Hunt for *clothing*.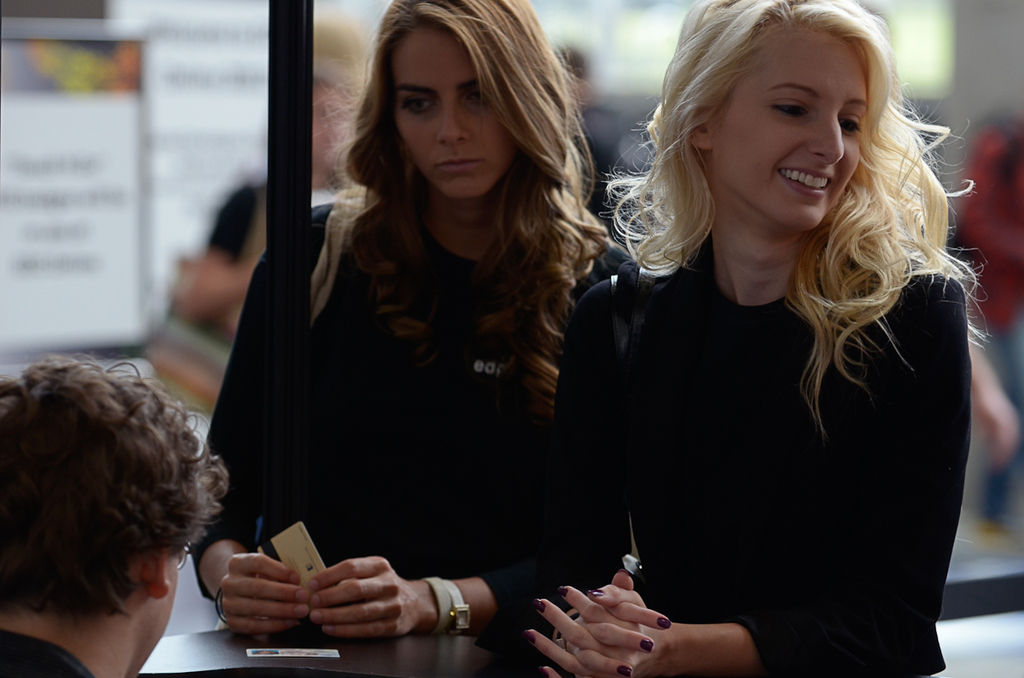
Hunted down at <region>570, 159, 978, 658</region>.
